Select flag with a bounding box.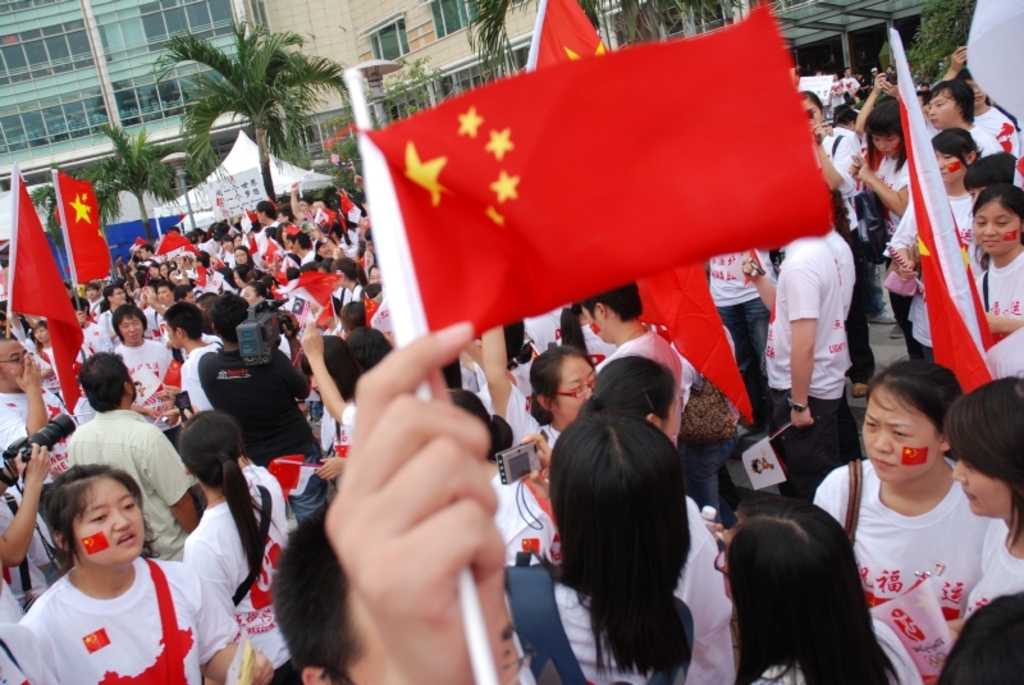
<bbox>900, 443, 933, 469</bbox>.
